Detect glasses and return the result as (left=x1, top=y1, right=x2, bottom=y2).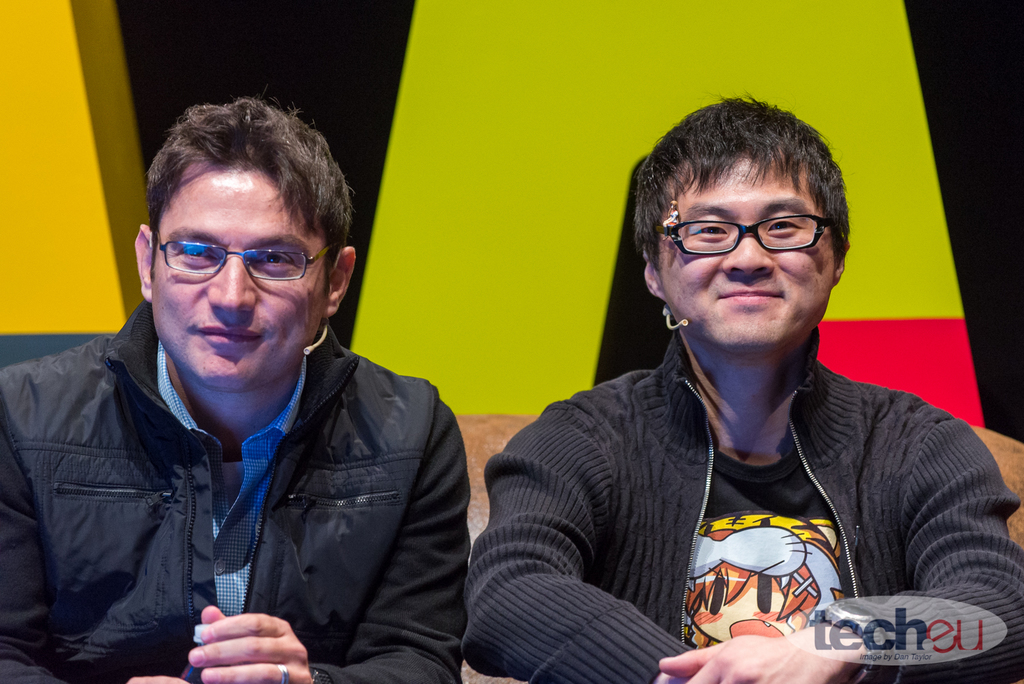
(left=669, top=211, right=849, bottom=258).
